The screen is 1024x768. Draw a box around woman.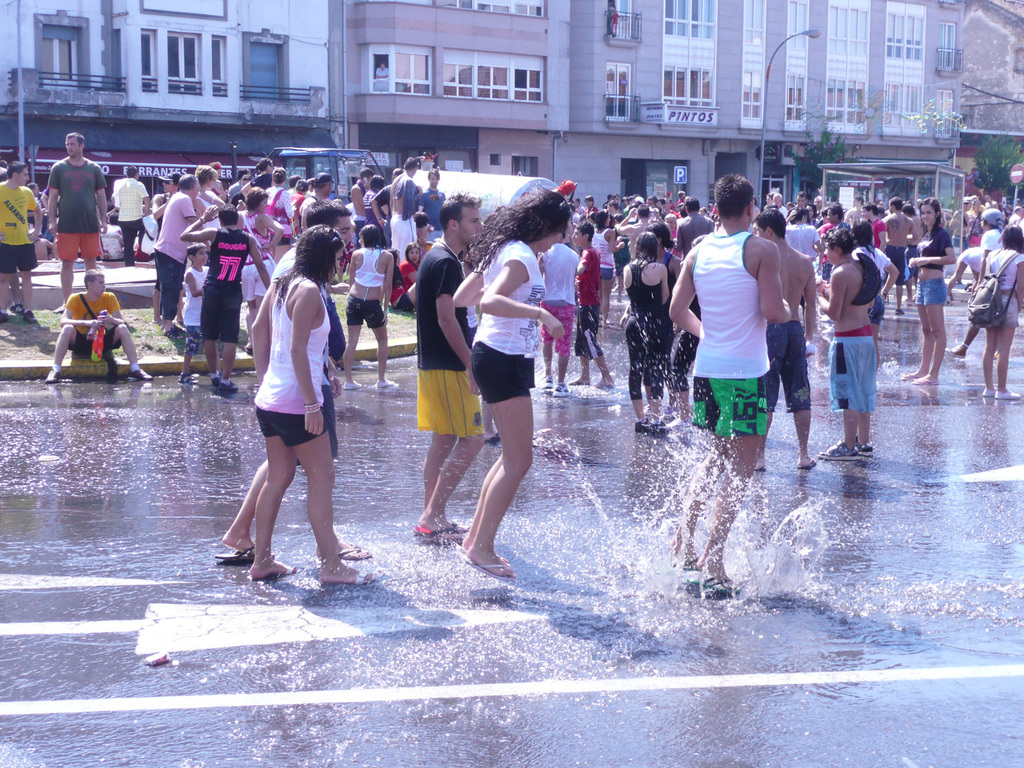
198 166 226 228.
